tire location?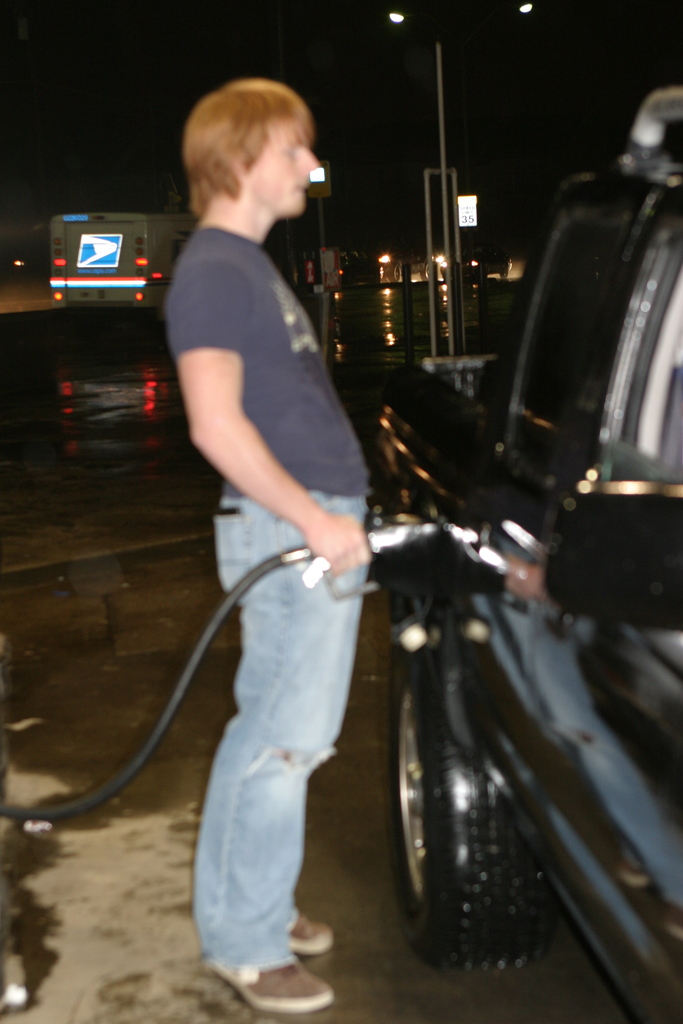
(x1=378, y1=673, x2=543, y2=960)
